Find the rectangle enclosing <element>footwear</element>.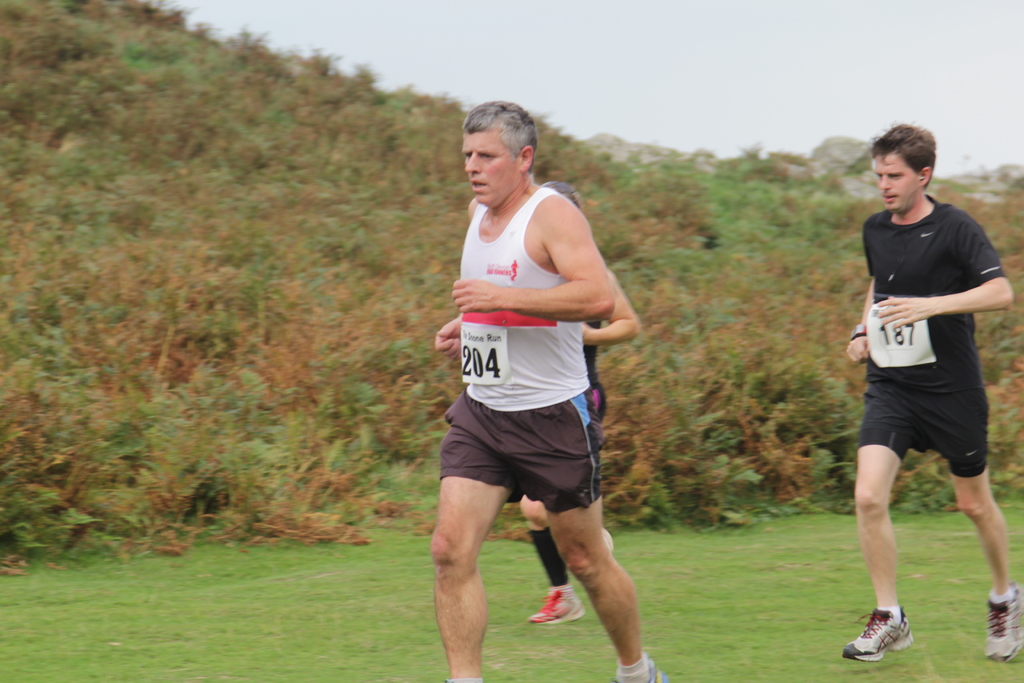
bbox=[989, 579, 1023, 662].
